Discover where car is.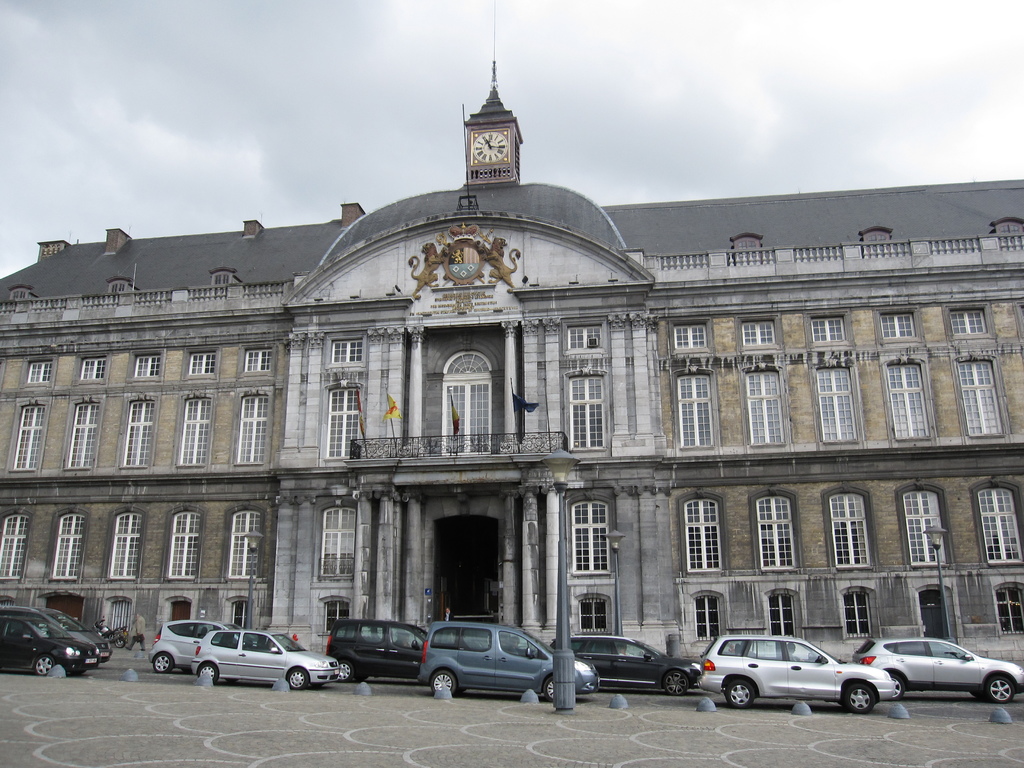
Discovered at 149/616/205/676.
